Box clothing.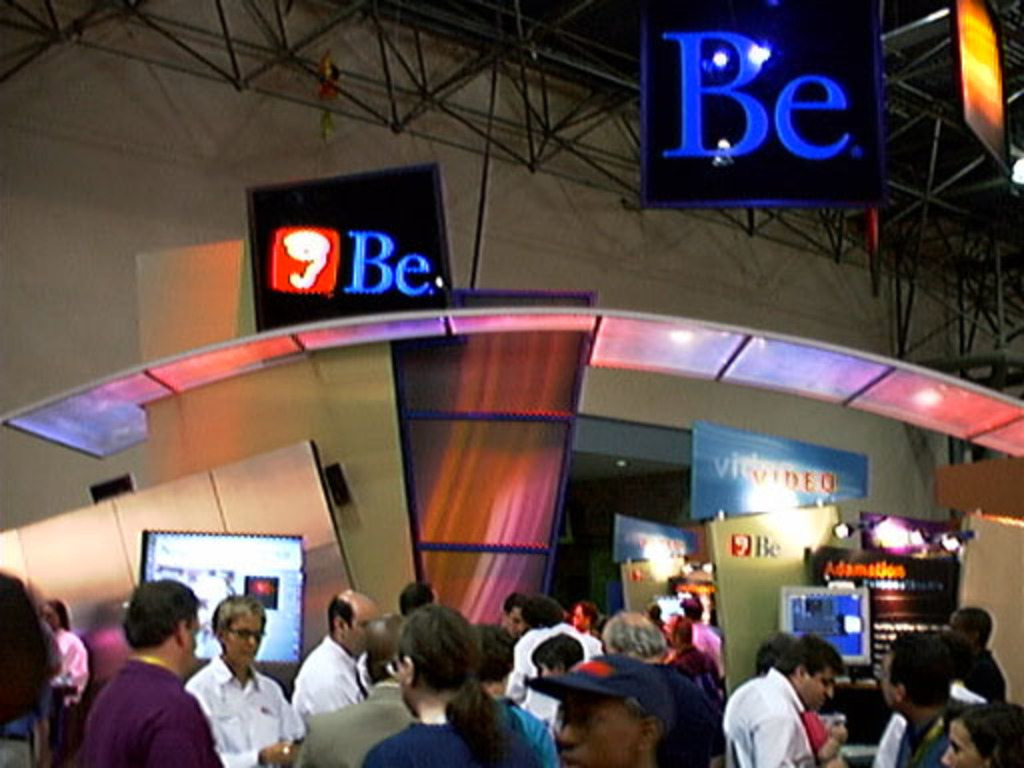
locate(510, 654, 654, 716).
